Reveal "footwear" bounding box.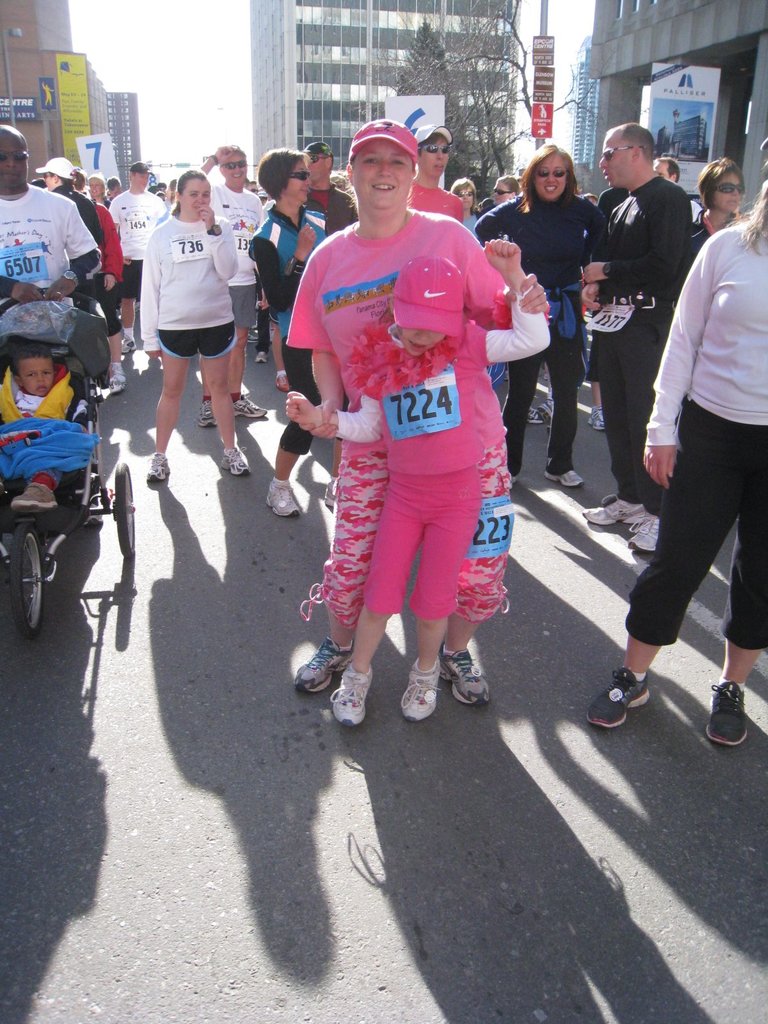
Revealed: BBox(330, 662, 371, 726).
